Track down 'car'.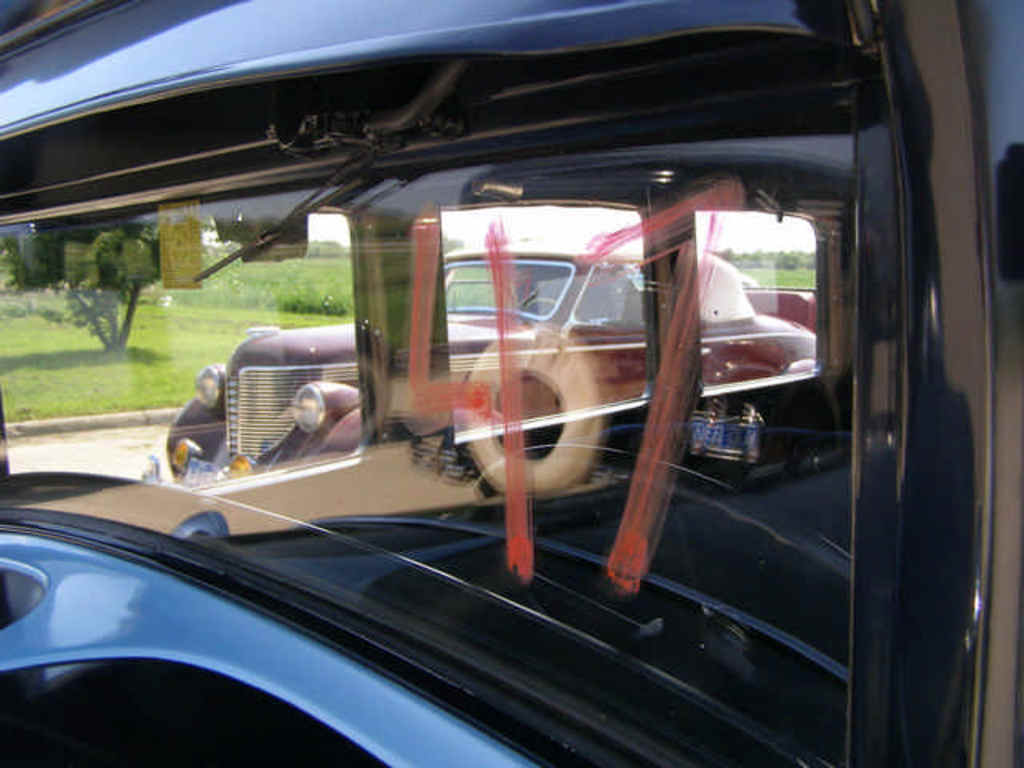
Tracked to detection(144, 230, 814, 482).
